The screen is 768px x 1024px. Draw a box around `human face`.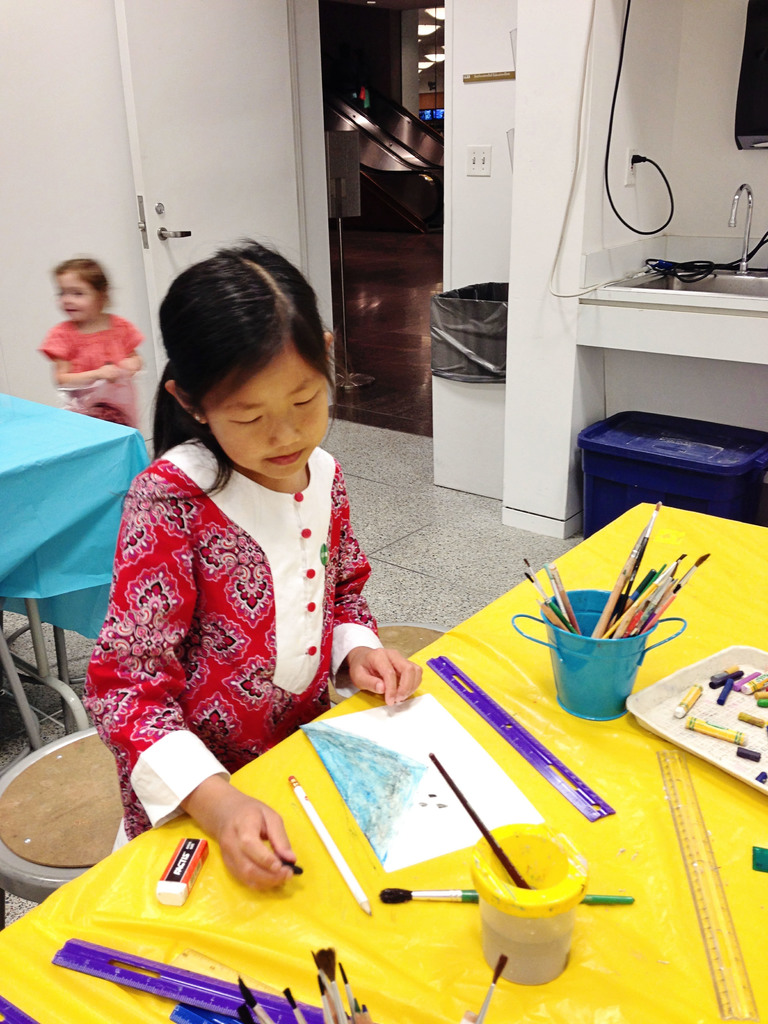
(203,351,332,488).
